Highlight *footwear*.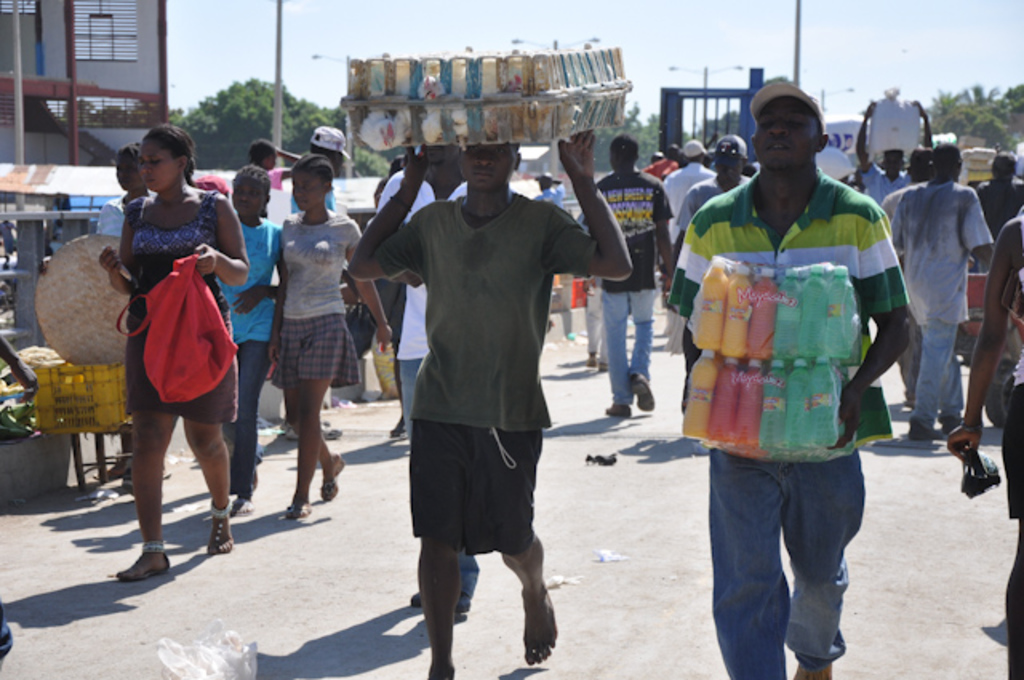
Highlighted region: 277, 416, 344, 442.
